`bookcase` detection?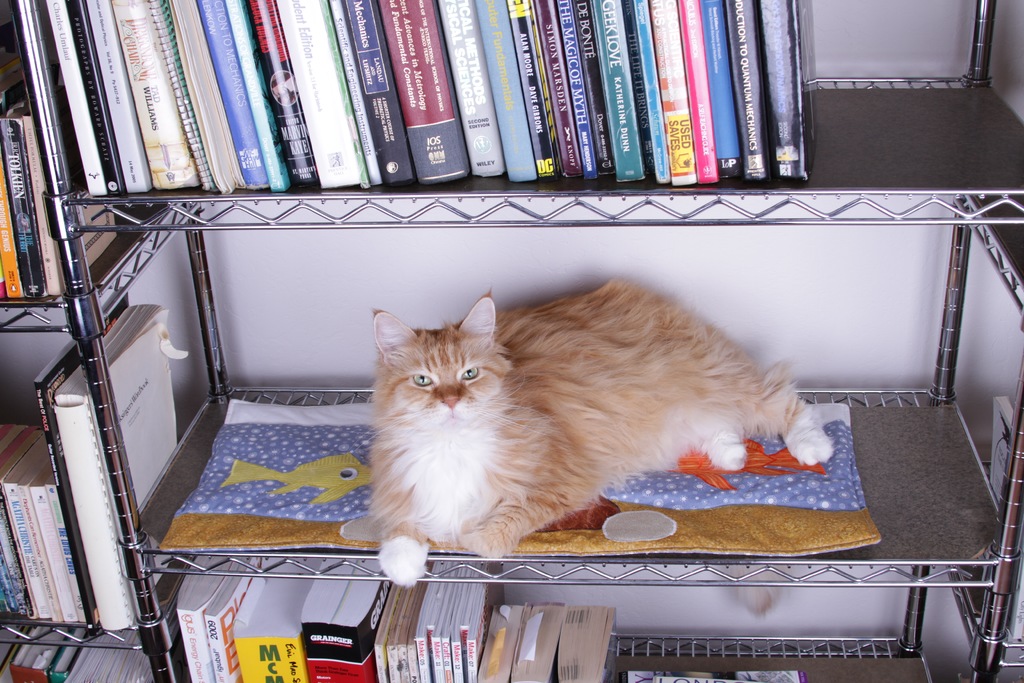
pyautogui.locateOnScreen(0, 0, 1023, 682)
